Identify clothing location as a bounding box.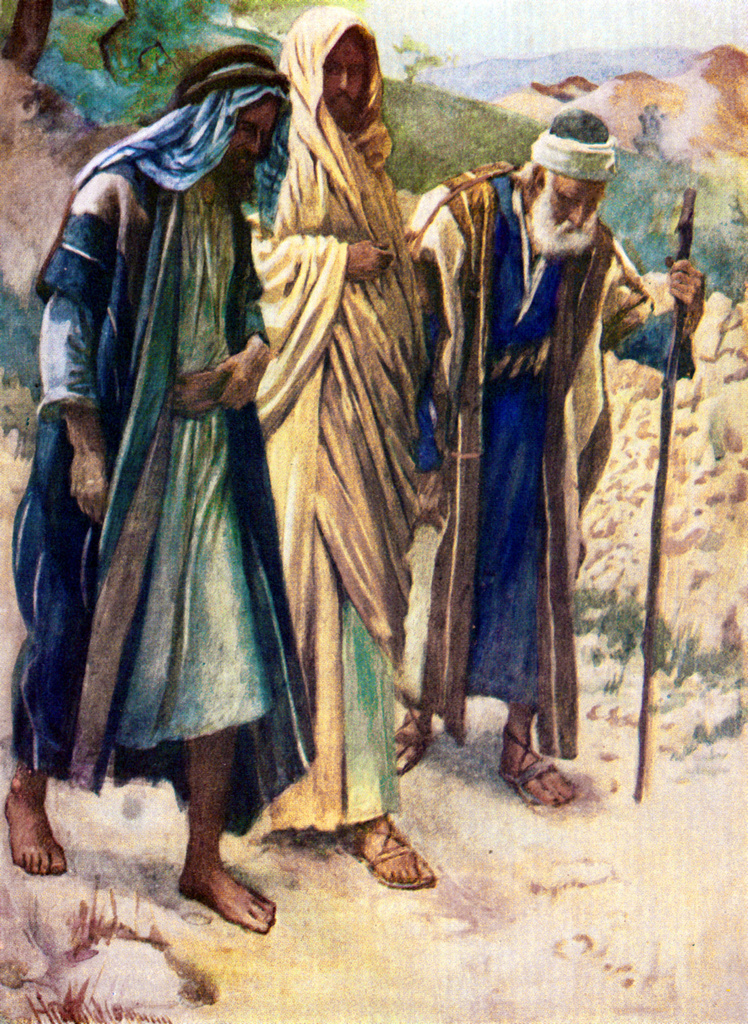
254, 5, 430, 834.
